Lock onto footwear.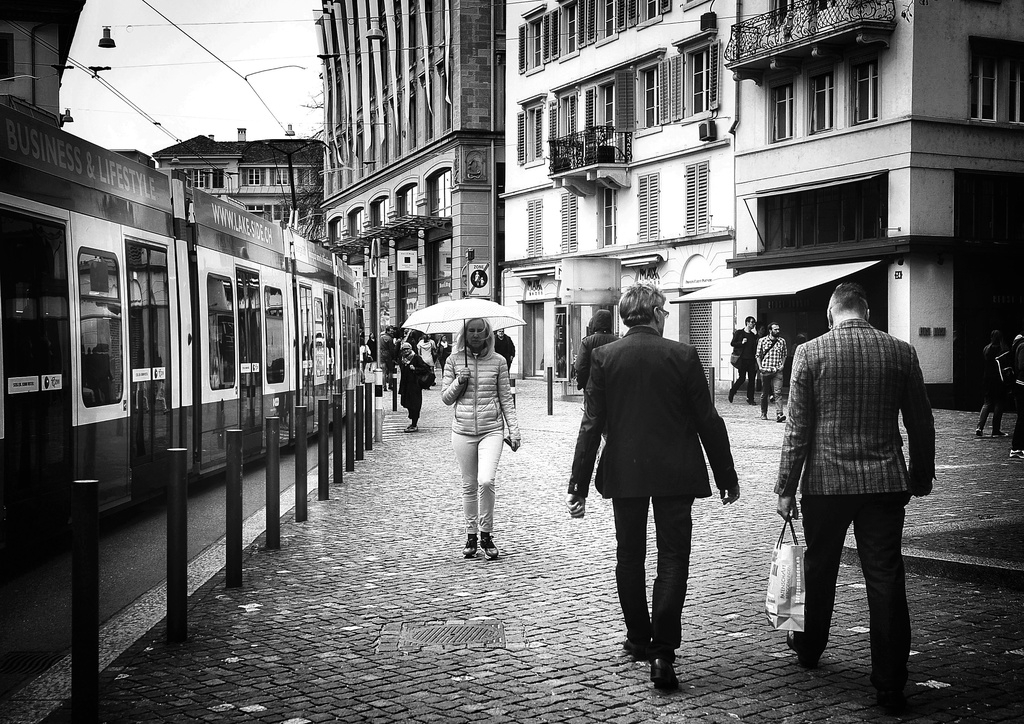
Locked: 479, 533, 501, 561.
